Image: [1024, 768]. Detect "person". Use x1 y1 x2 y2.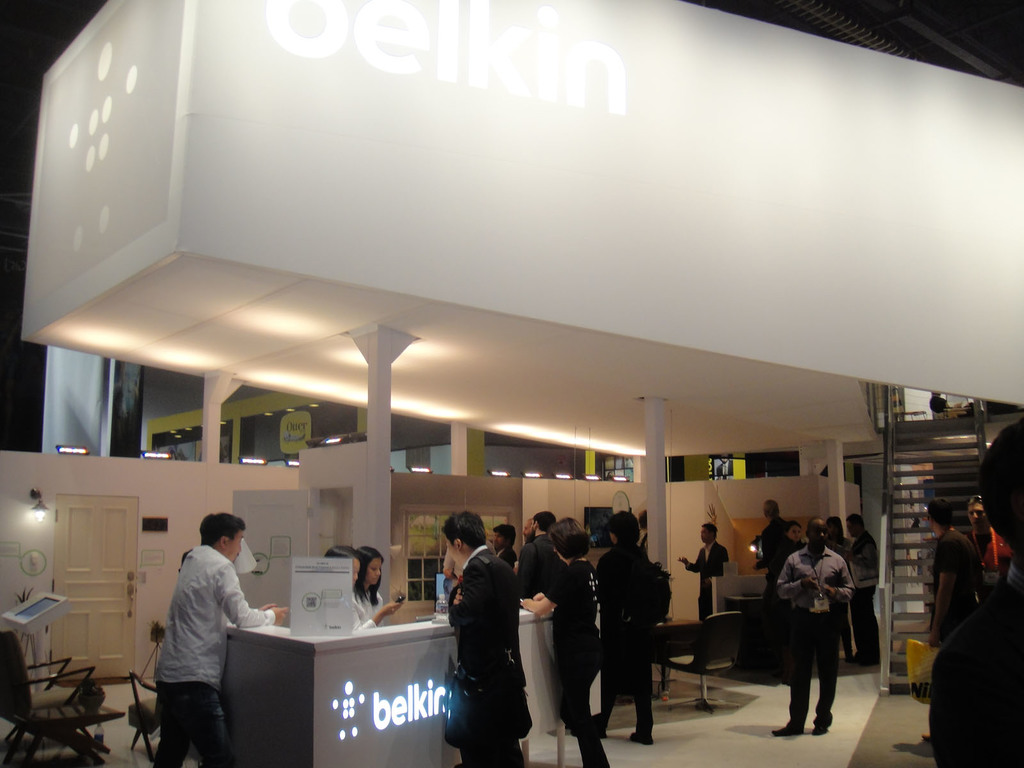
516 509 568 600.
